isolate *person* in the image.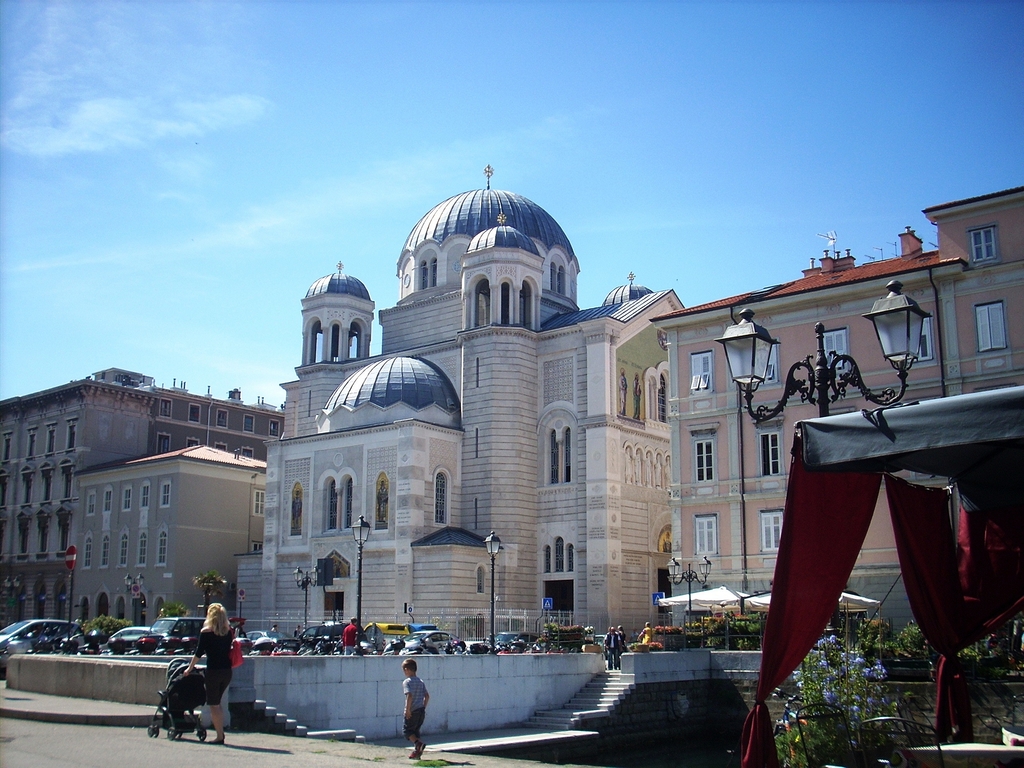
Isolated region: bbox=(605, 632, 619, 670).
